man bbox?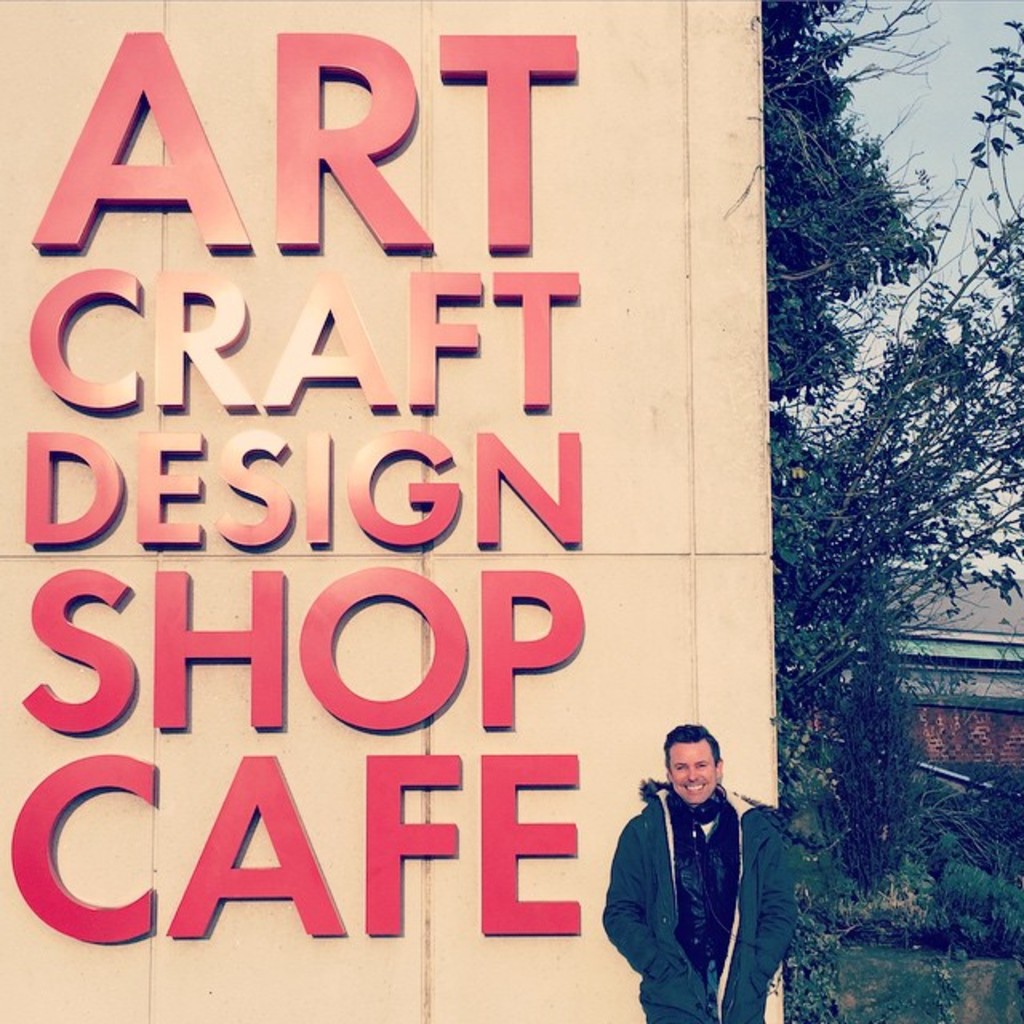
pyautogui.locateOnScreen(611, 714, 782, 1023)
